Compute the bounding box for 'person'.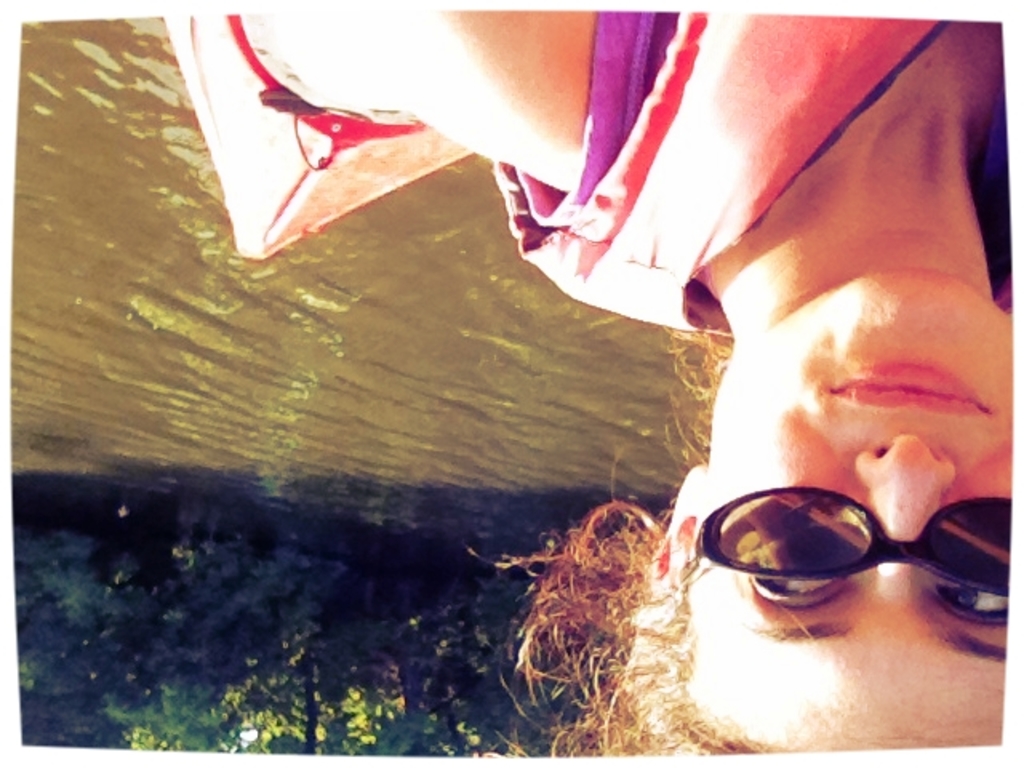
[left=274, top=5, right=1013, bottom=755].
